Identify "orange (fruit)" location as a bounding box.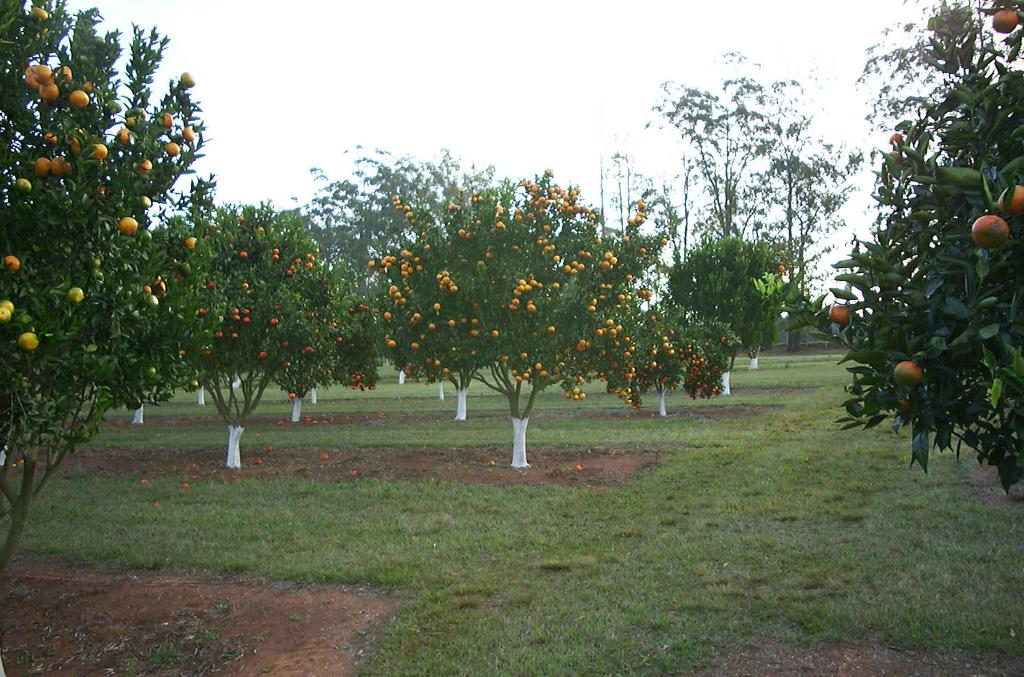
1007 186 1021 214.
